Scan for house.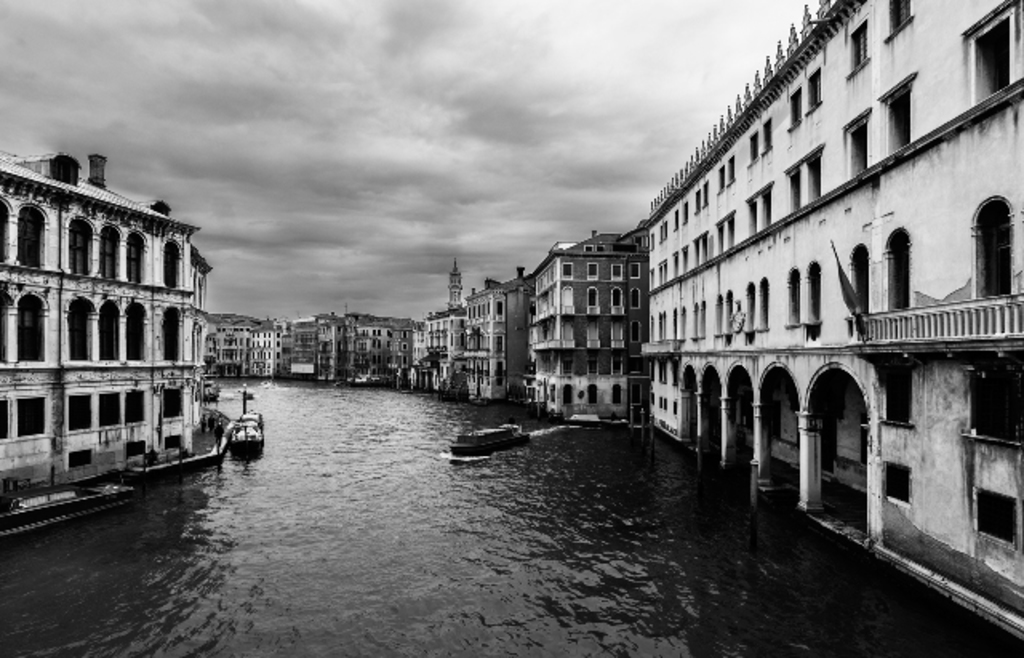
Scan result: bbox=[3, 173, 152, 483].
